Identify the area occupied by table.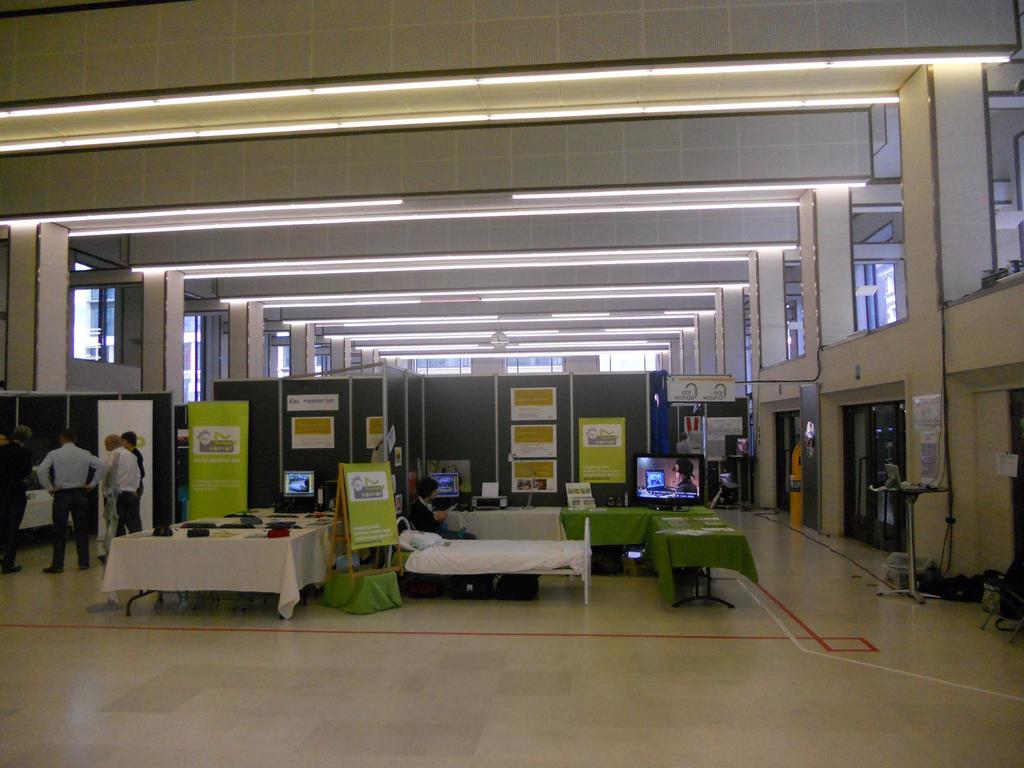
Area: 436:504:756:610.
